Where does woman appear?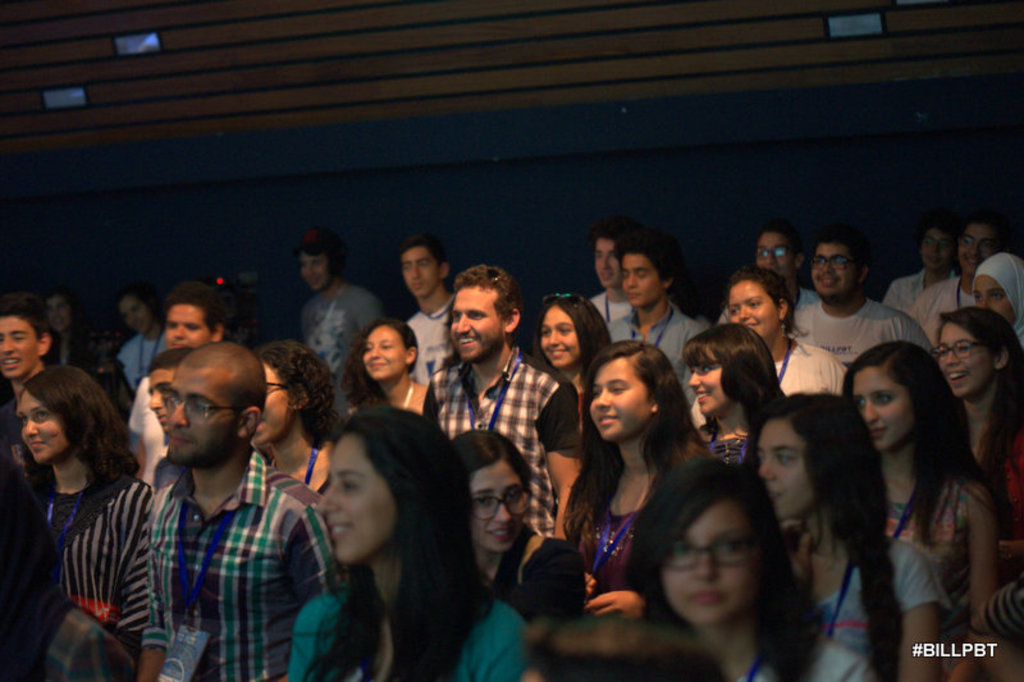
Appears at box(676, 319, 795, 471).
